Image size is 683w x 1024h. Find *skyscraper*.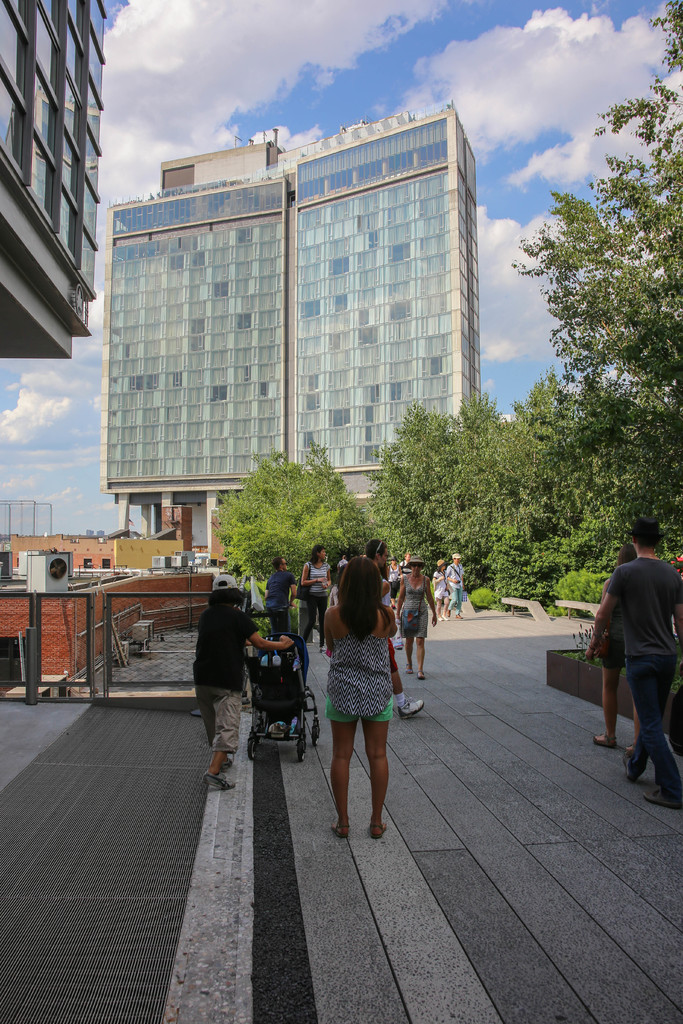
x1=8 y1=0 x2=110 y2=360.
